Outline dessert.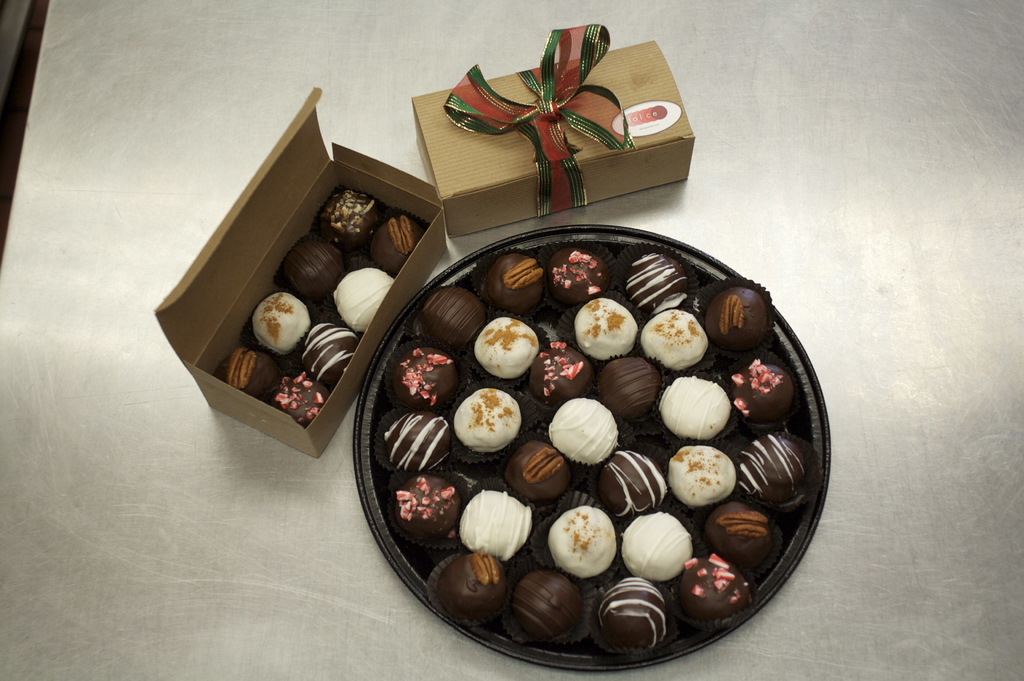
Outline: [742, 426, 803, 504].
